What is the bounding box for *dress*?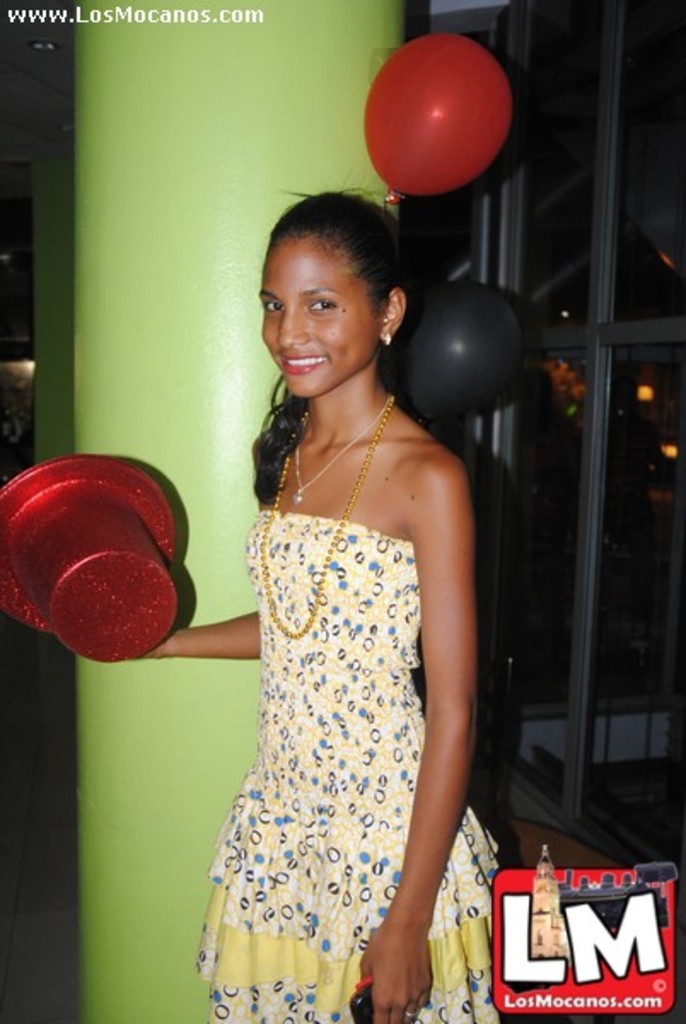
[x1=189, y1=505, x2=500, y2=1022].
